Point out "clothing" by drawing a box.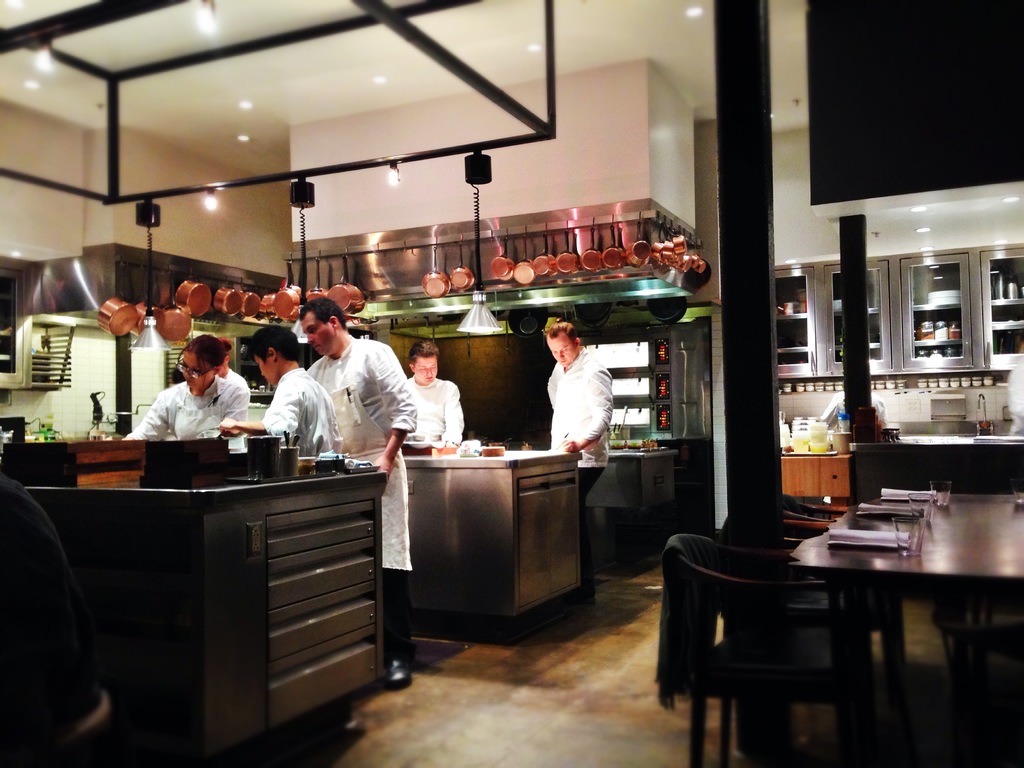
box=[407, 373, 465, 447].
